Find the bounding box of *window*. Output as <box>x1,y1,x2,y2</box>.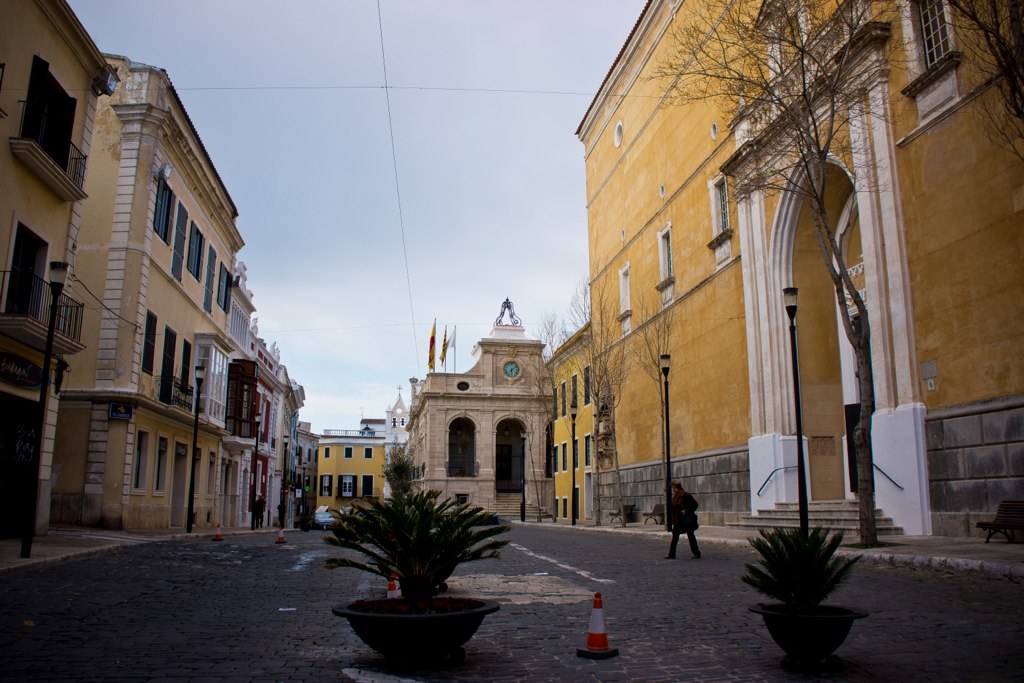
<box>344,447,352,458</box>.
